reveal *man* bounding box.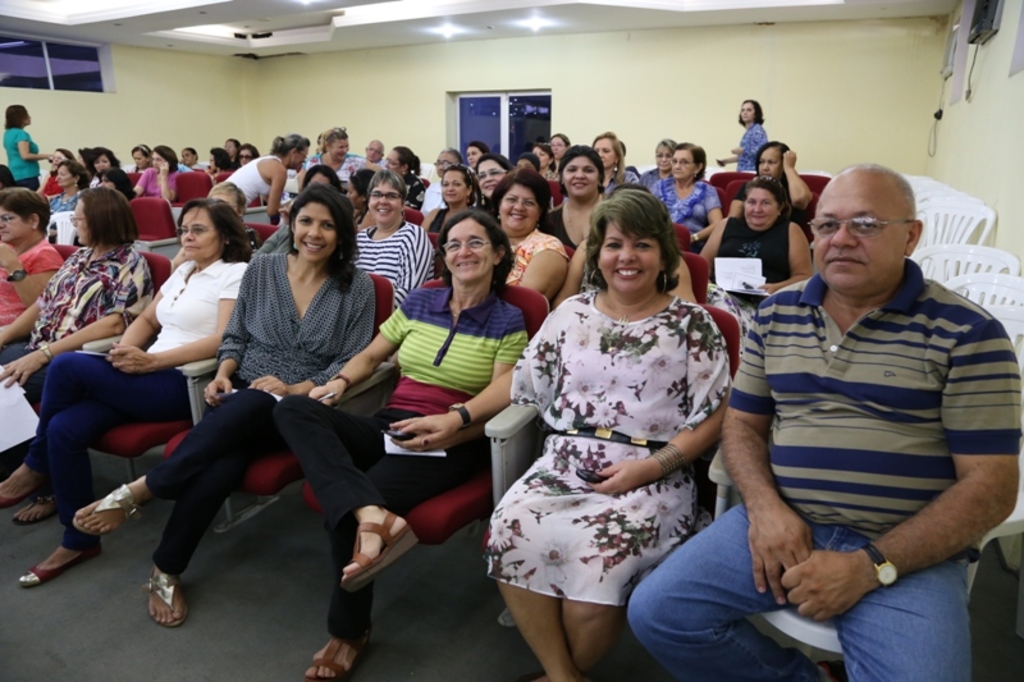
Revealed: Rect(622, 161, 1023, 674).
